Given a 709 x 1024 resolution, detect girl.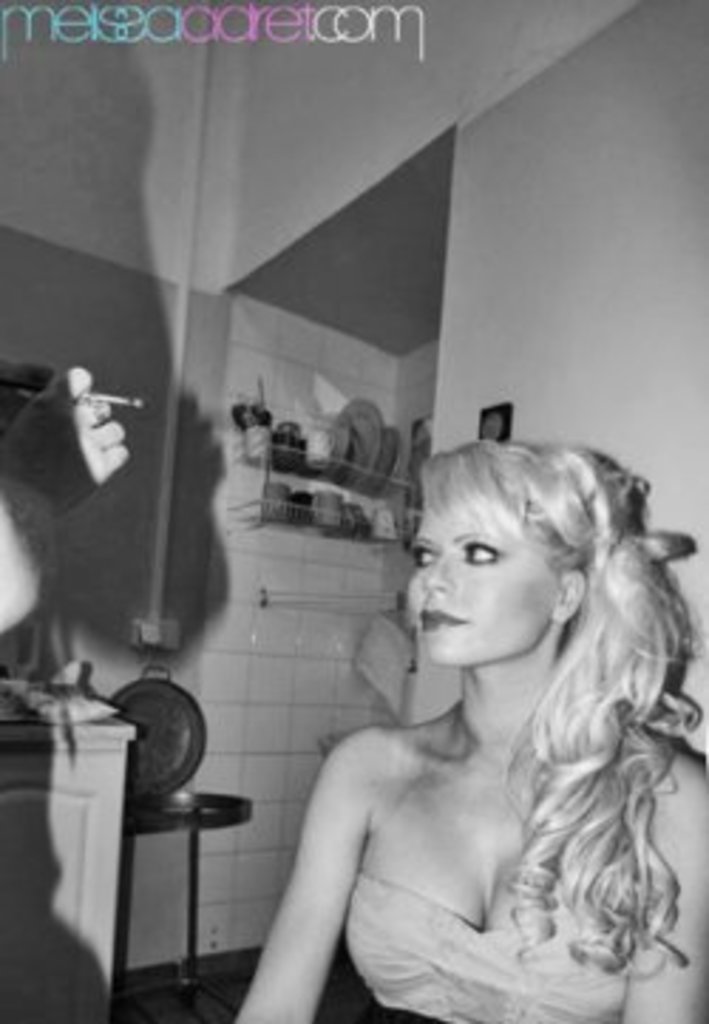
x1=218 y1=437 x2=706 y2=1021.
